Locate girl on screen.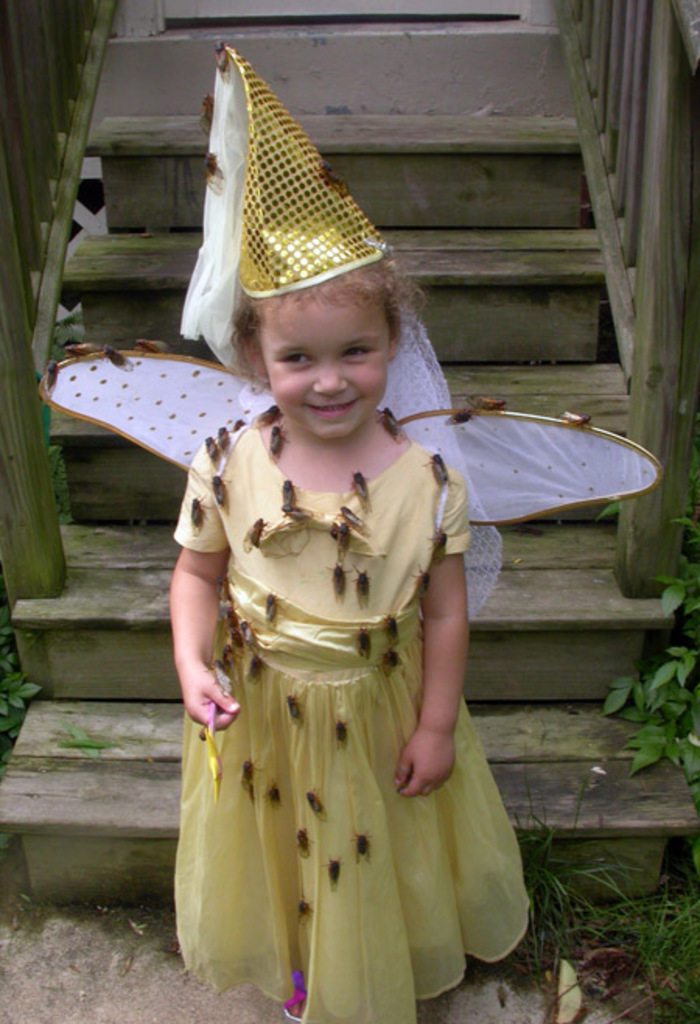
On screen at (x1=170, y1=191, x2=537, y2=1022).
